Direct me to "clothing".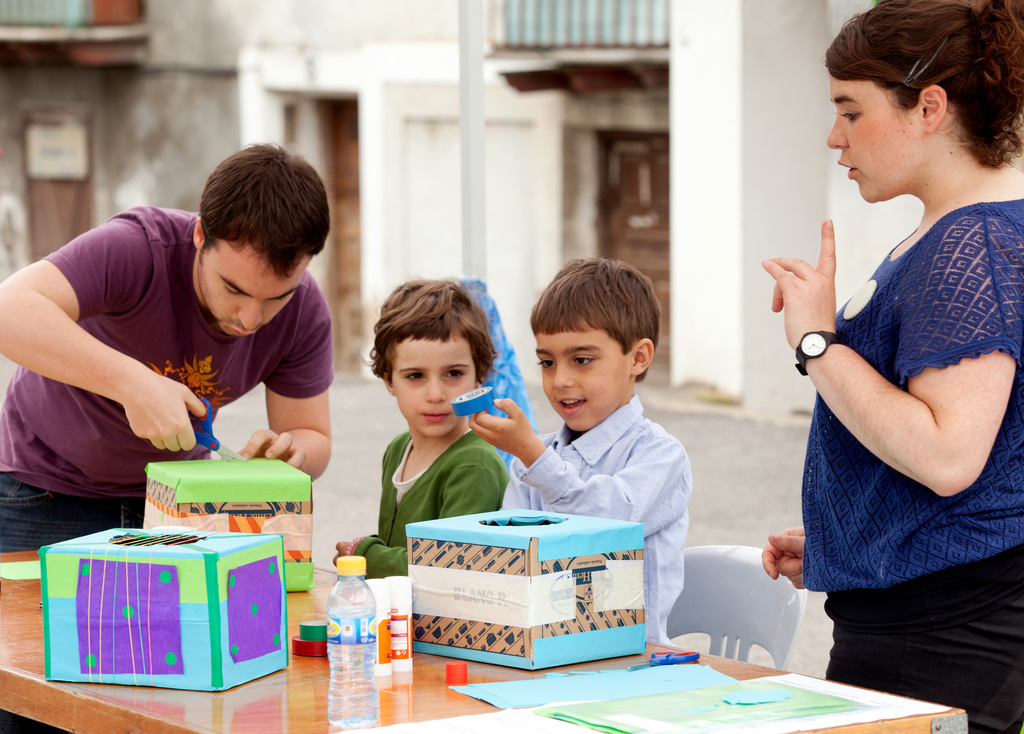
Direction: left=801, top=195, right=1023, bottom=731.
